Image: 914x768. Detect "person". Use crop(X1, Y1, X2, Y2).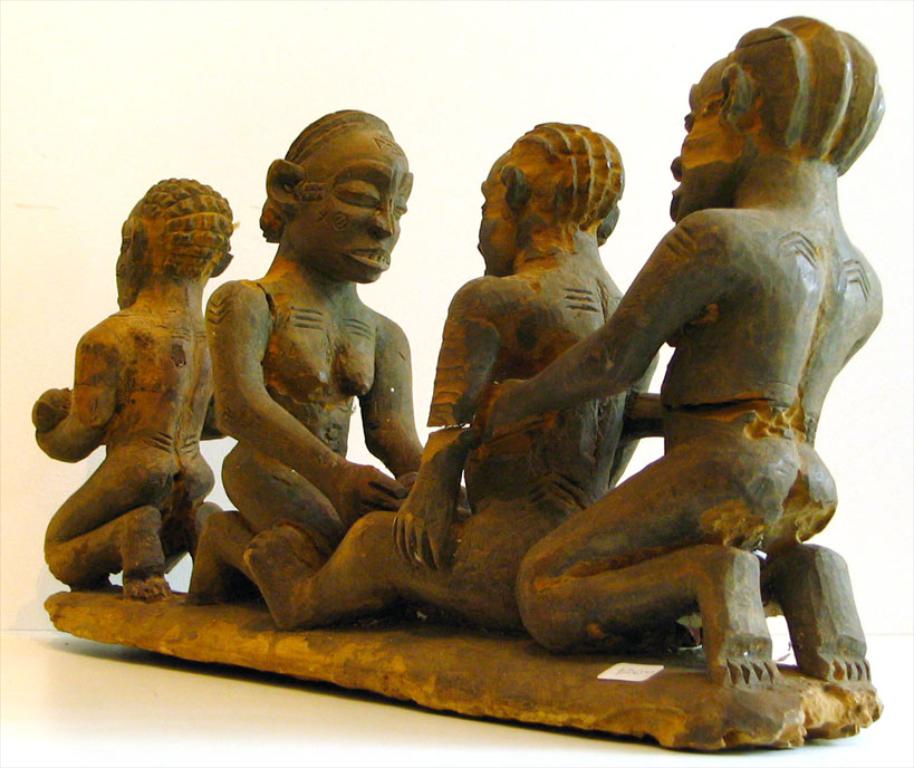
crop(475, 17, 885, 683).
